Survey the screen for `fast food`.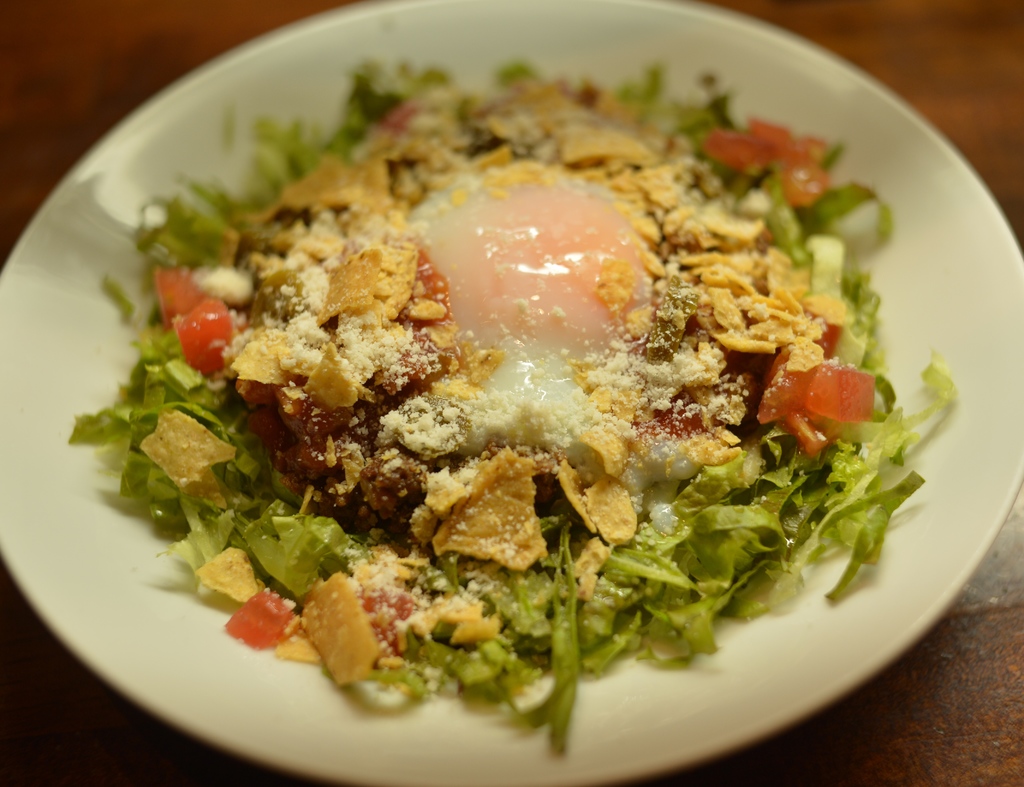
Survey found: x1=71 y1=0 x2=874 y2=756.
